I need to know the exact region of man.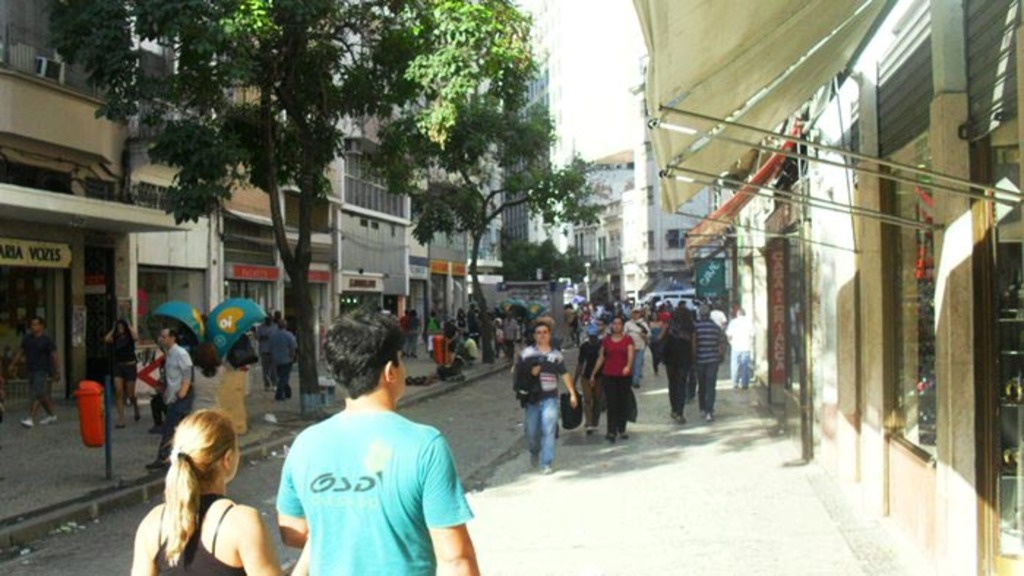
Region: [693, 310, 729, 422].
